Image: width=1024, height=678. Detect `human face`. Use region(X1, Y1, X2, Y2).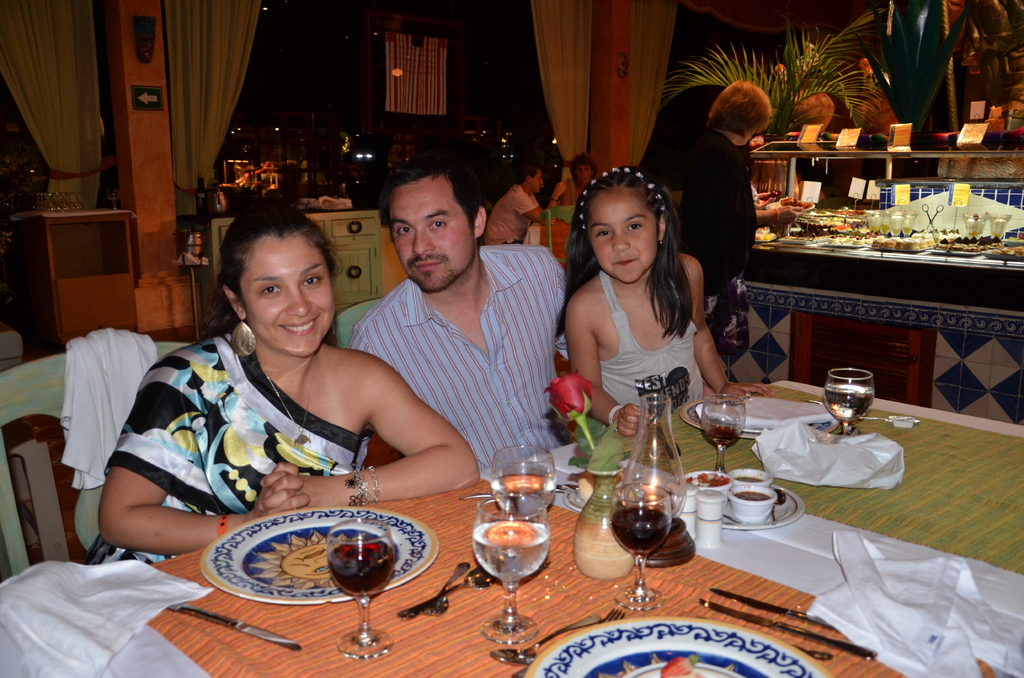
region(534, 168, 543, 195).
